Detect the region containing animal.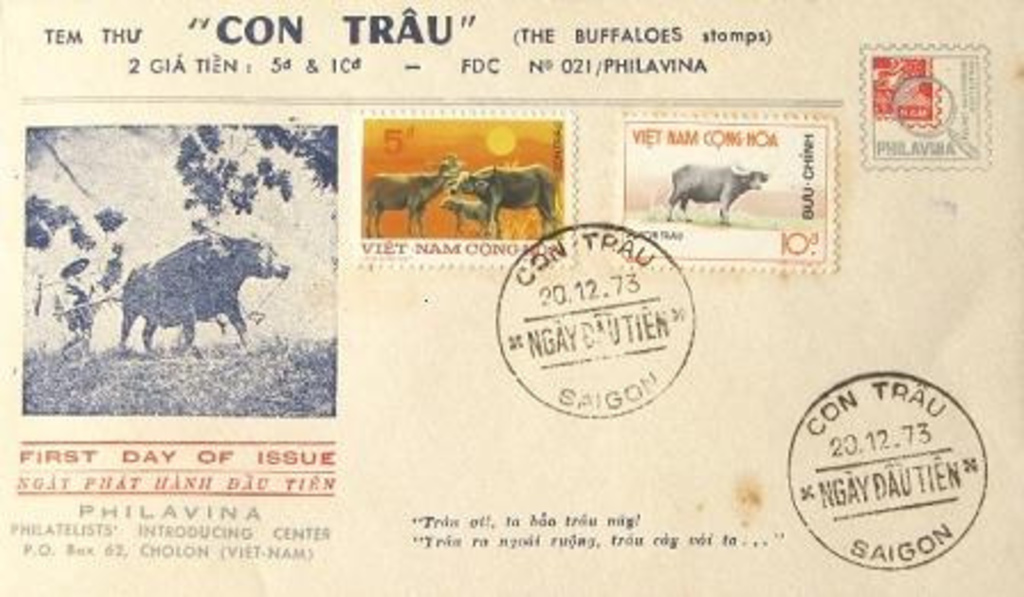
bbox(663, 162, 768, 229).
